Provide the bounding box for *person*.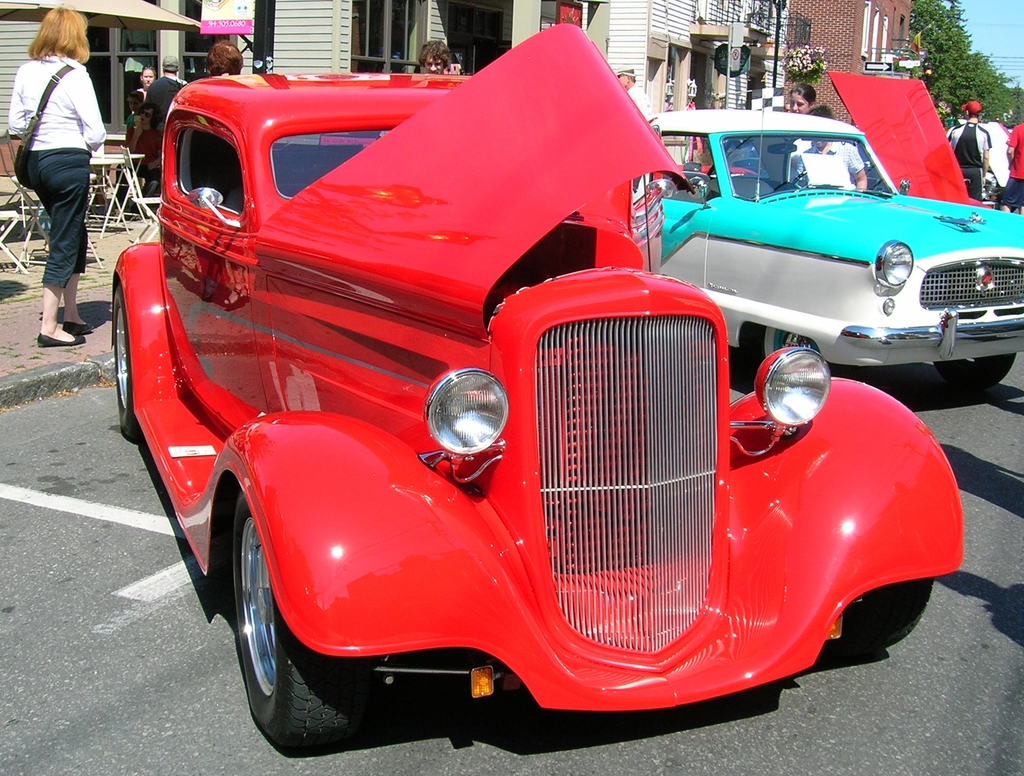
l=138, t=64, r=159, b=91.
